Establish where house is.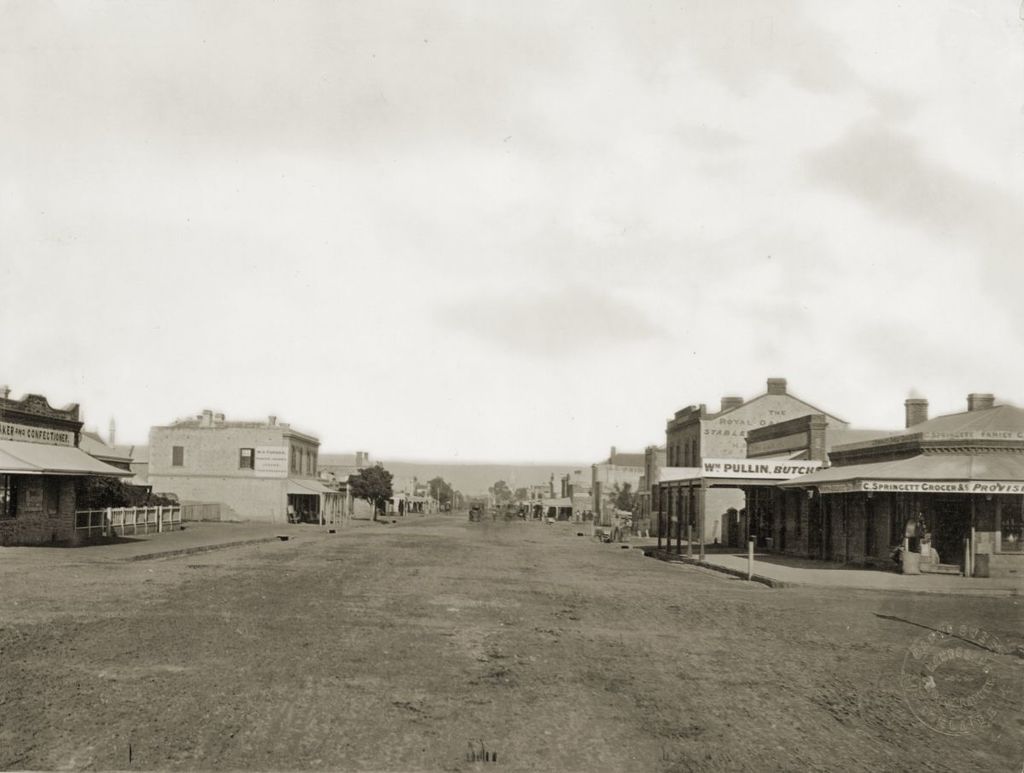
Established at box=[517, 474, 576, 520].
